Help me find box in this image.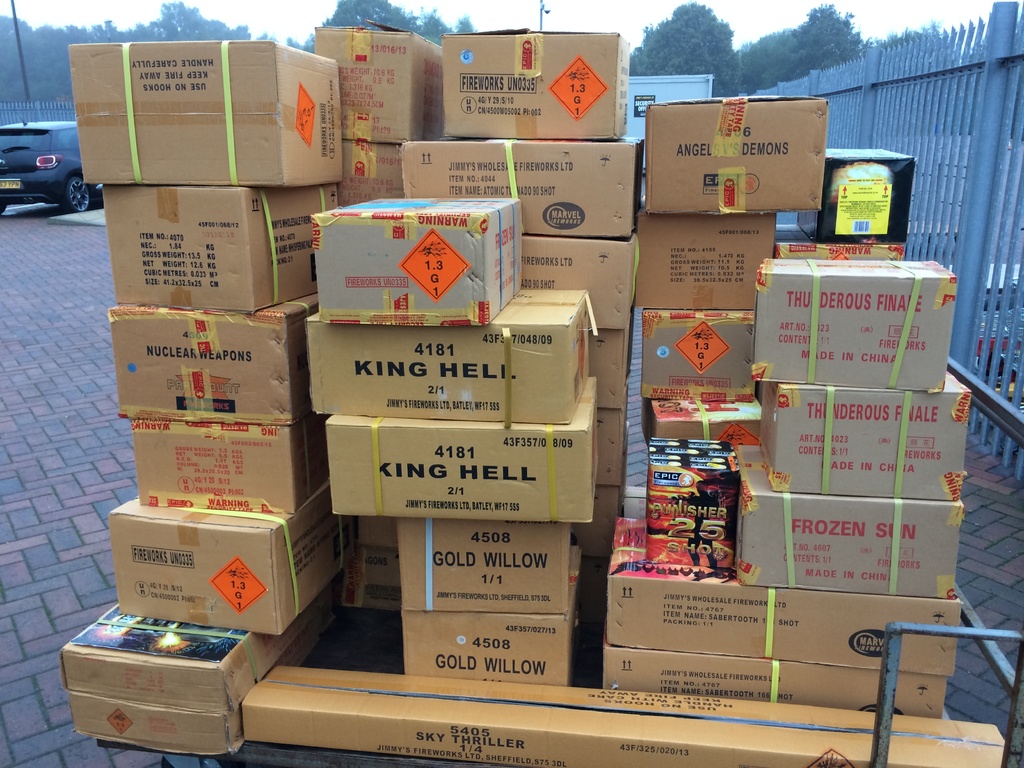
Found it: region(320, 373, 593, 526).
